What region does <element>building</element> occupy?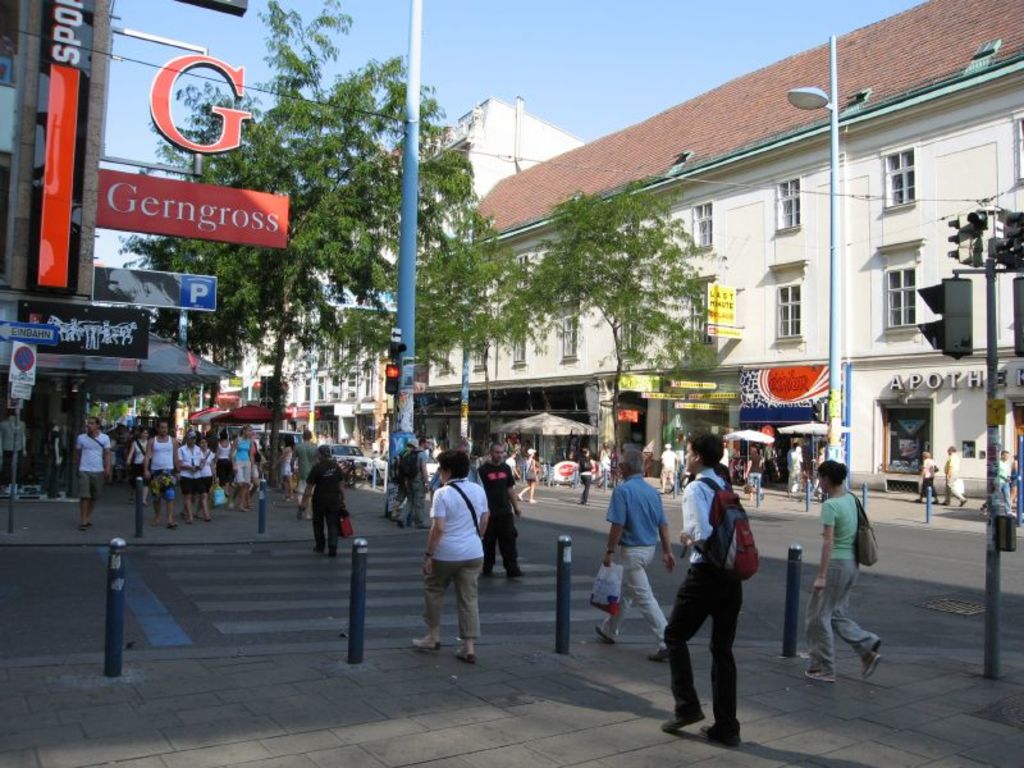
[0, 0, 234, 498].
